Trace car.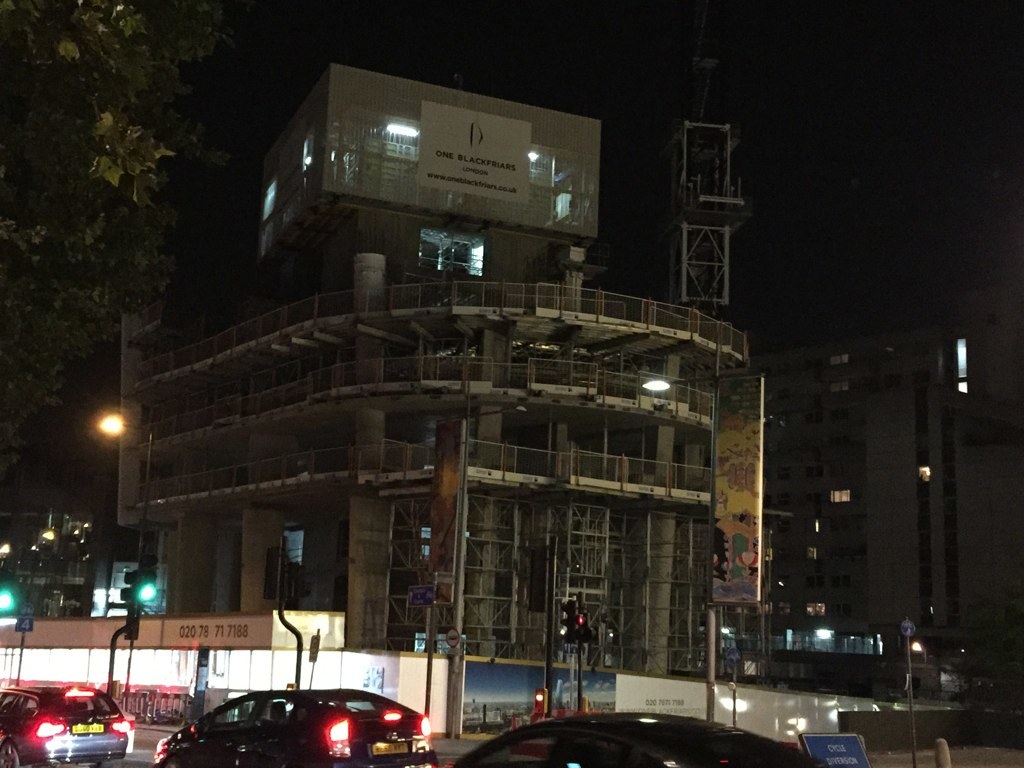
Traced to crop(121, 710, 136, 757).
